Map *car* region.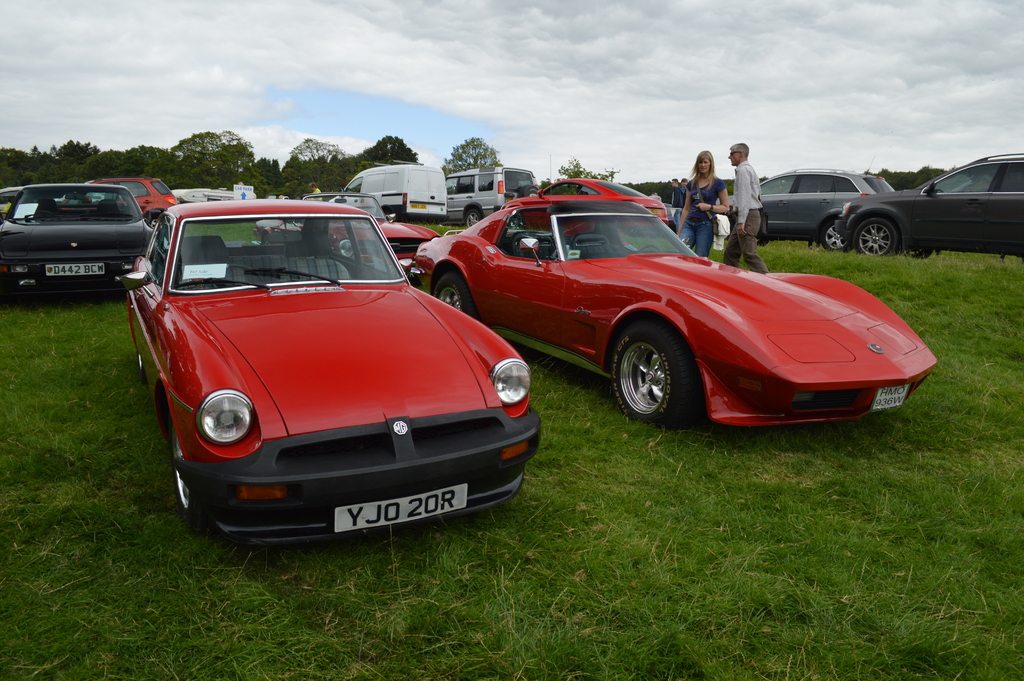
Mapped to 132,201,520,561.
